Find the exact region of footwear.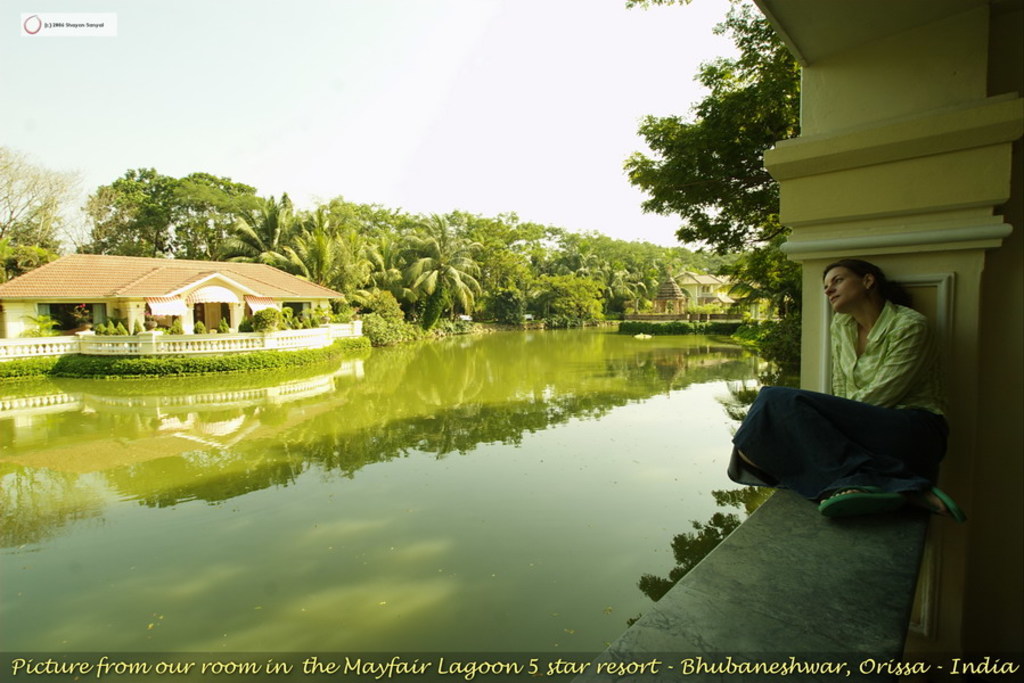
Exact region: (left=816, top=493, right=898, bottom=513).
